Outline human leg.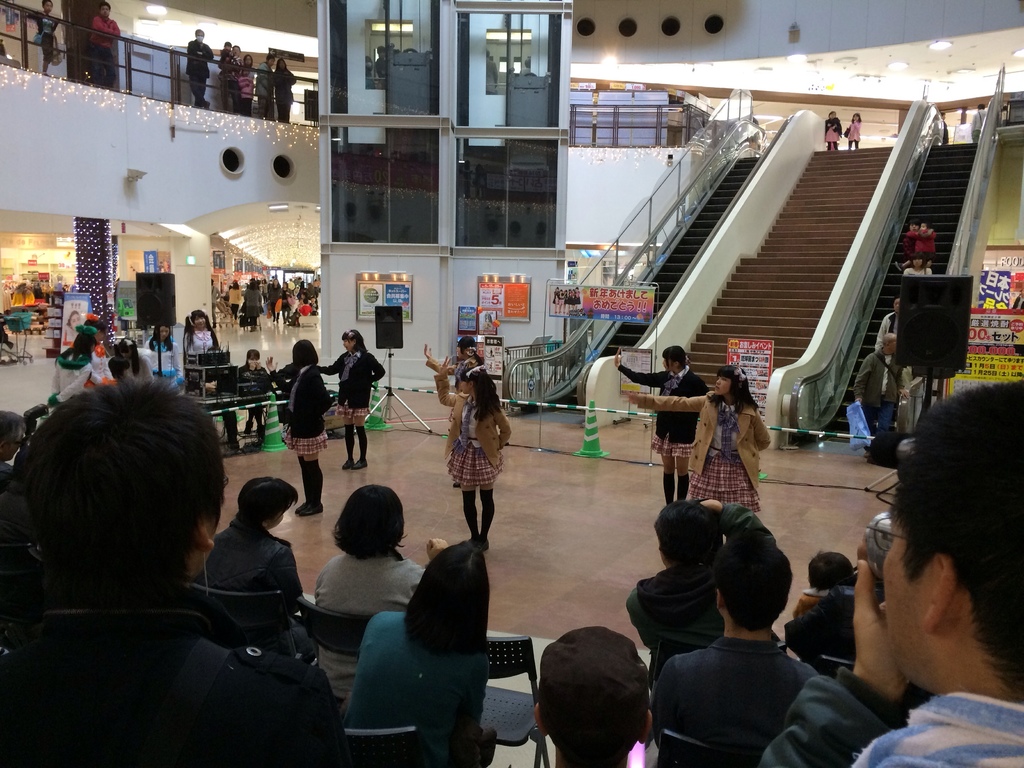
Outline: (x1=481, y1=488, x2=495, y2=539).
